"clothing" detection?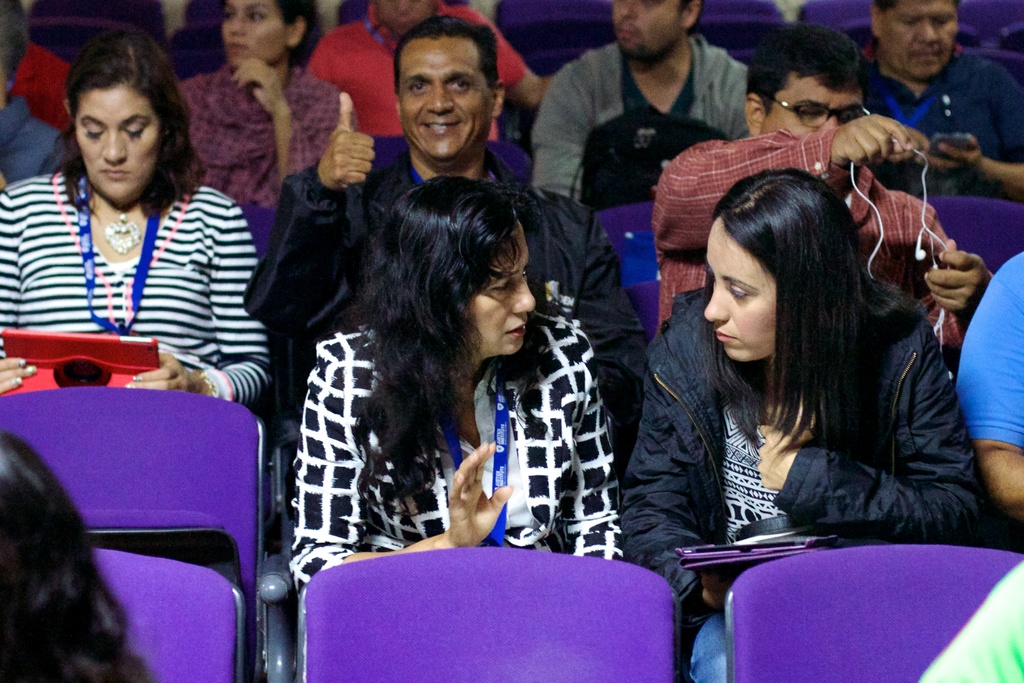
crop(943, 251, 1023, 444)
